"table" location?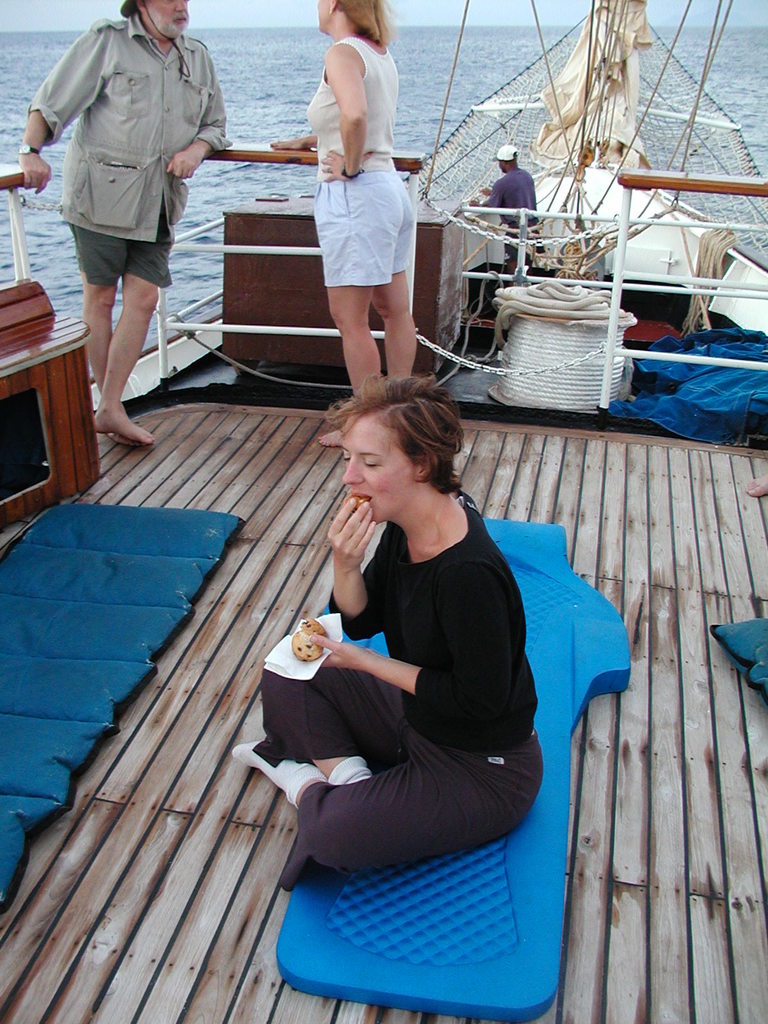
crop(219, 189, 464, 383)
